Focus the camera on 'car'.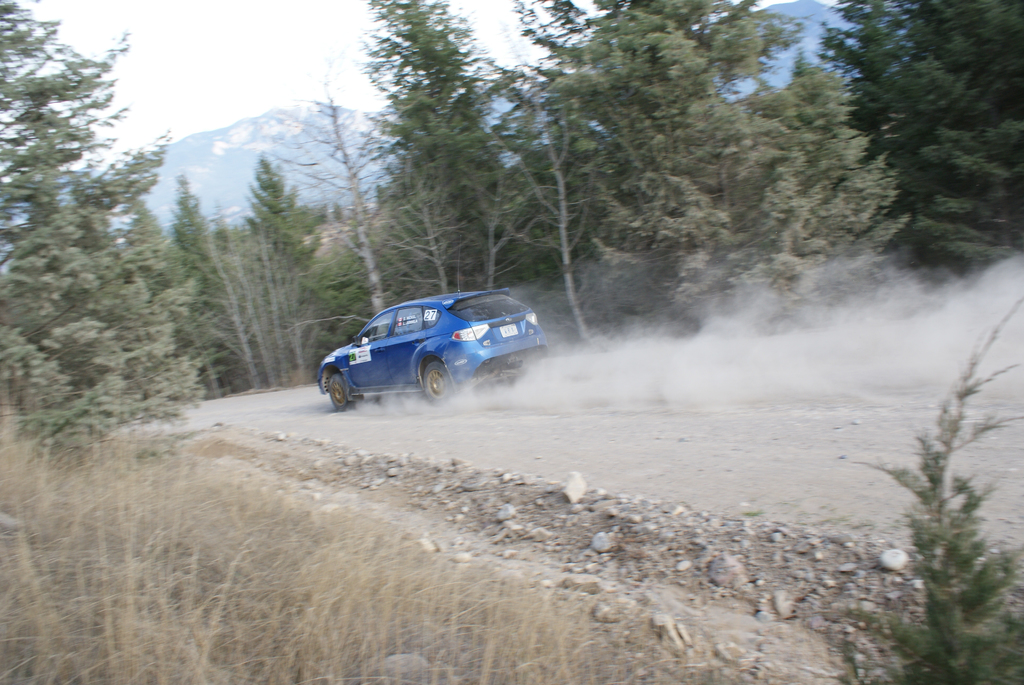
Focus region: x1=310 y1=276 x2=550 y2=409.
